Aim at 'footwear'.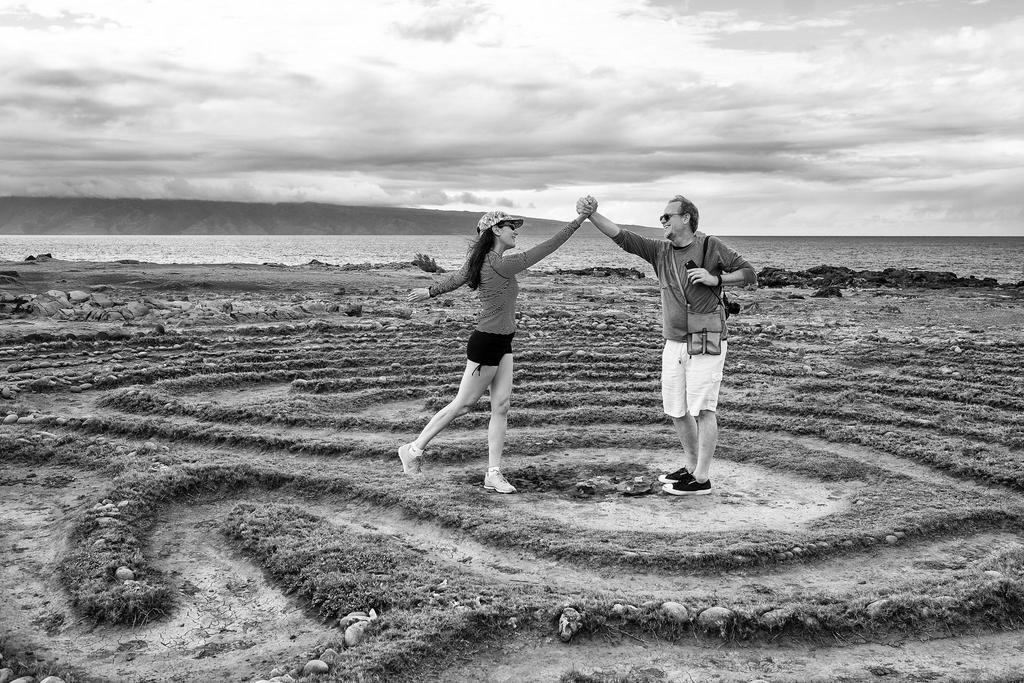
Aimed at rect(483, 471, 518, 493).
